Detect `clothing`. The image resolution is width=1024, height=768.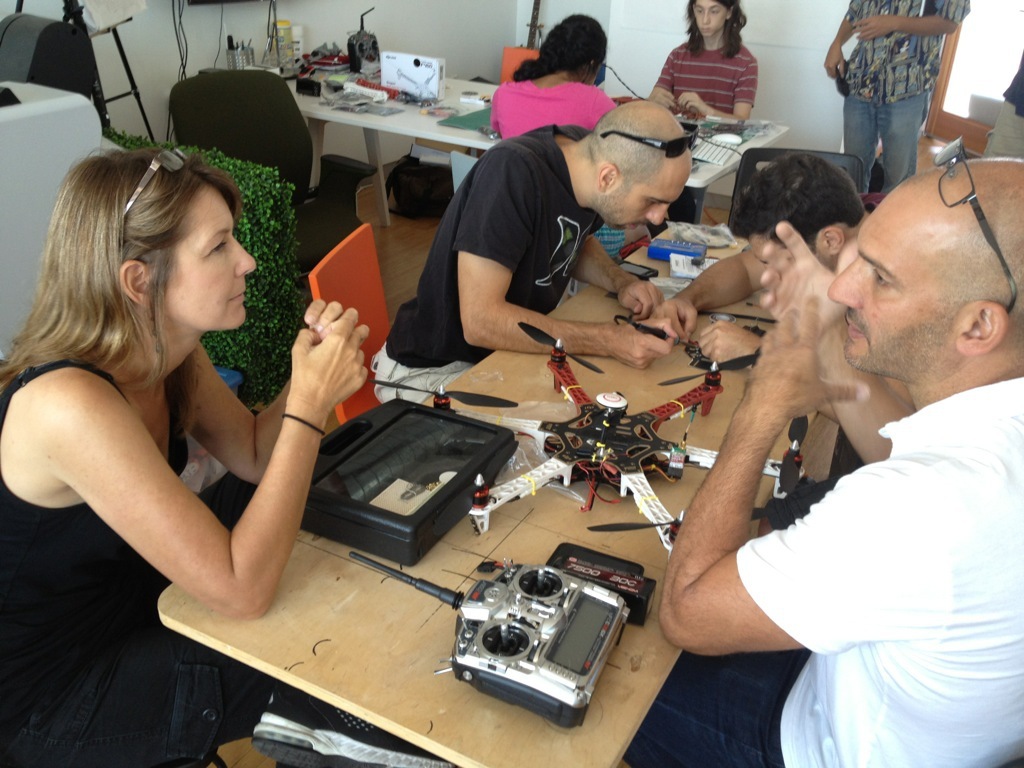
[649,35,754,116].
